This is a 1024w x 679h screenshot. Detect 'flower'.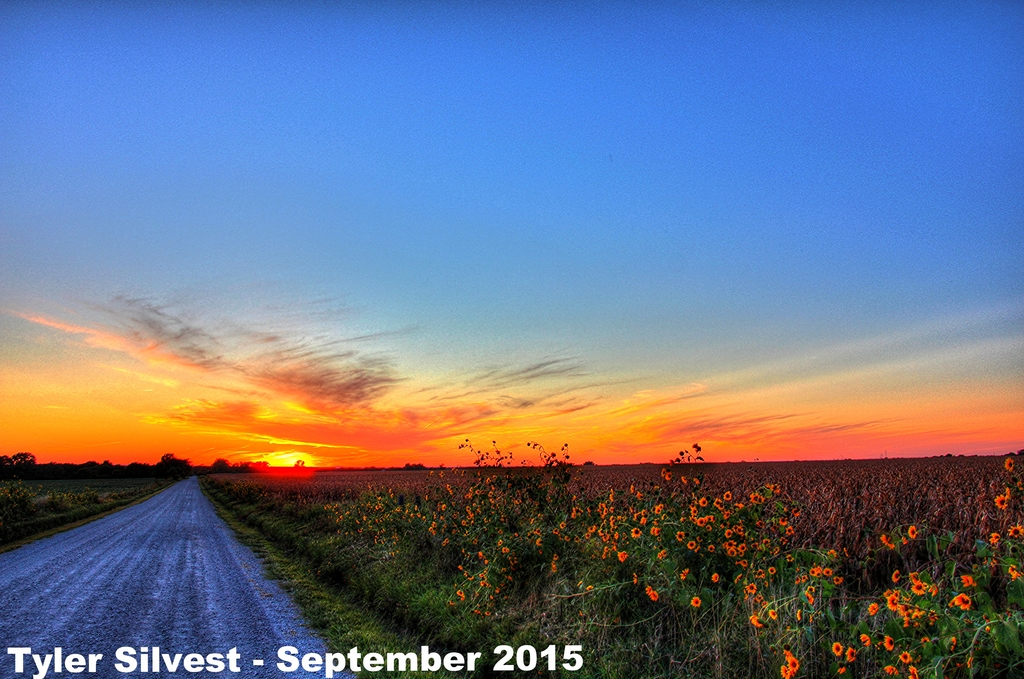
rect(806, 563, 819, 581).
